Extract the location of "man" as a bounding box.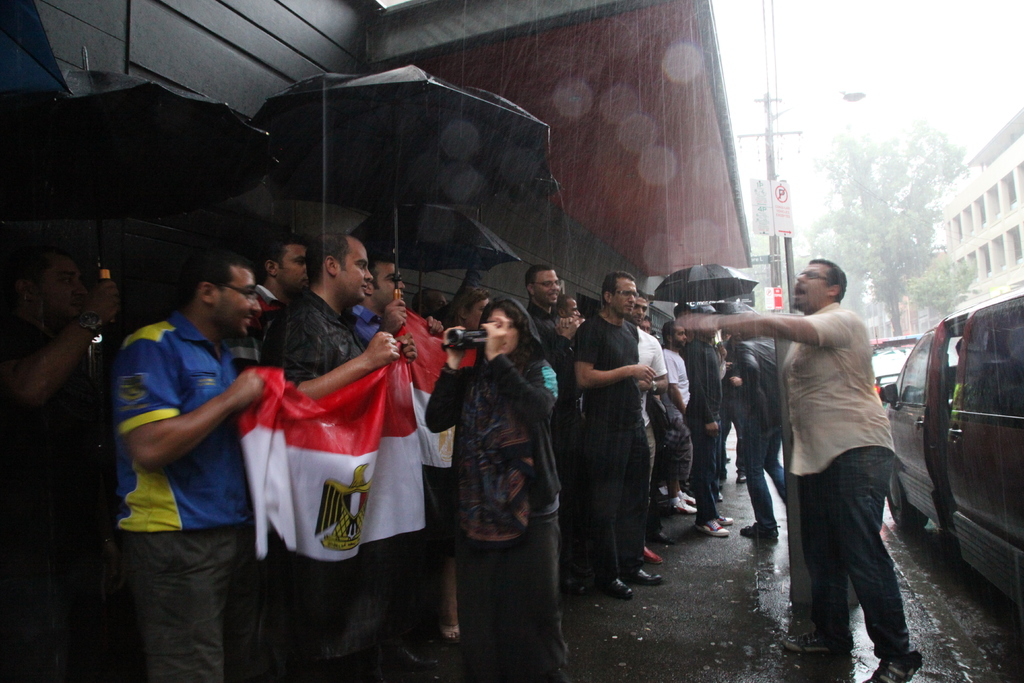
[110,247,273,682].
